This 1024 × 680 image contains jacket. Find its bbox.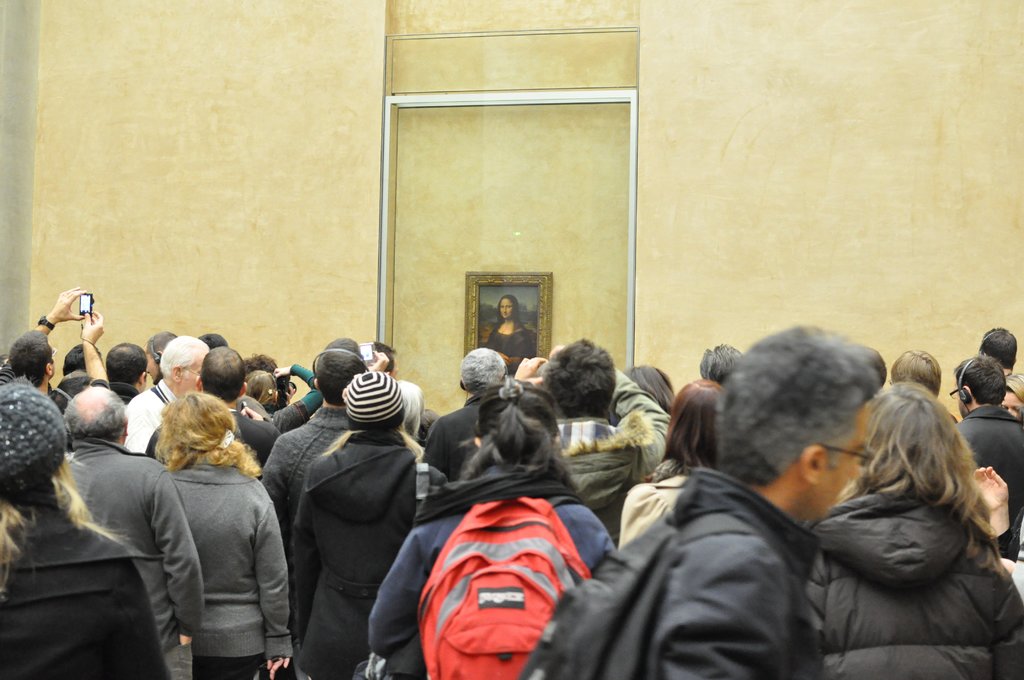
{"left": 650, "top": 464, "right": 824, "bottom": 679}.
